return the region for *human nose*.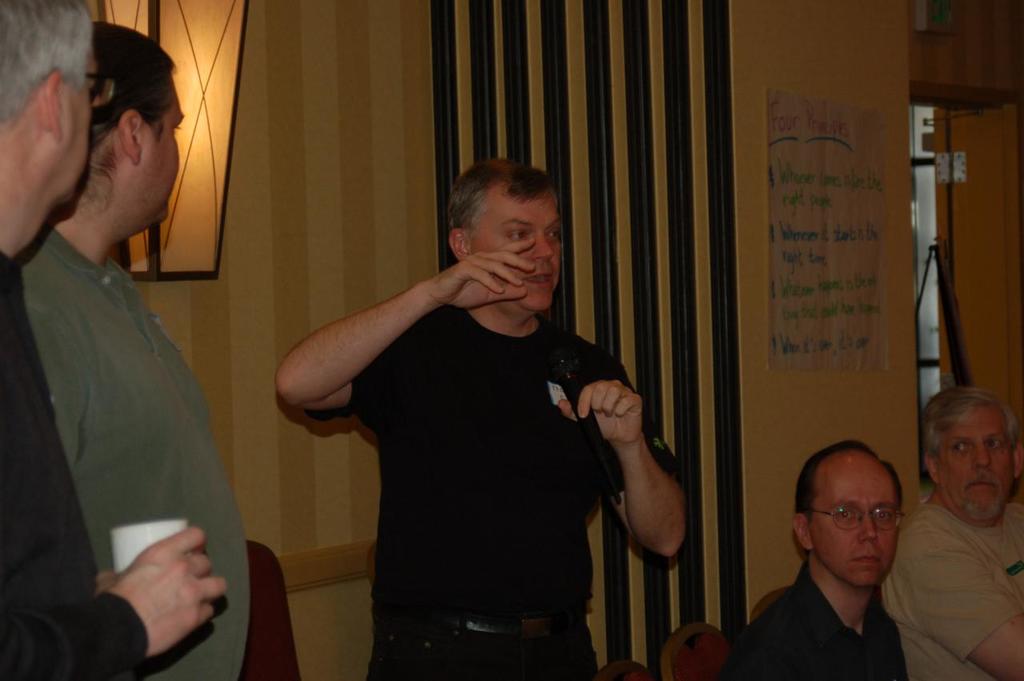
x1=974, y1=443, x2=995, y2=469.
